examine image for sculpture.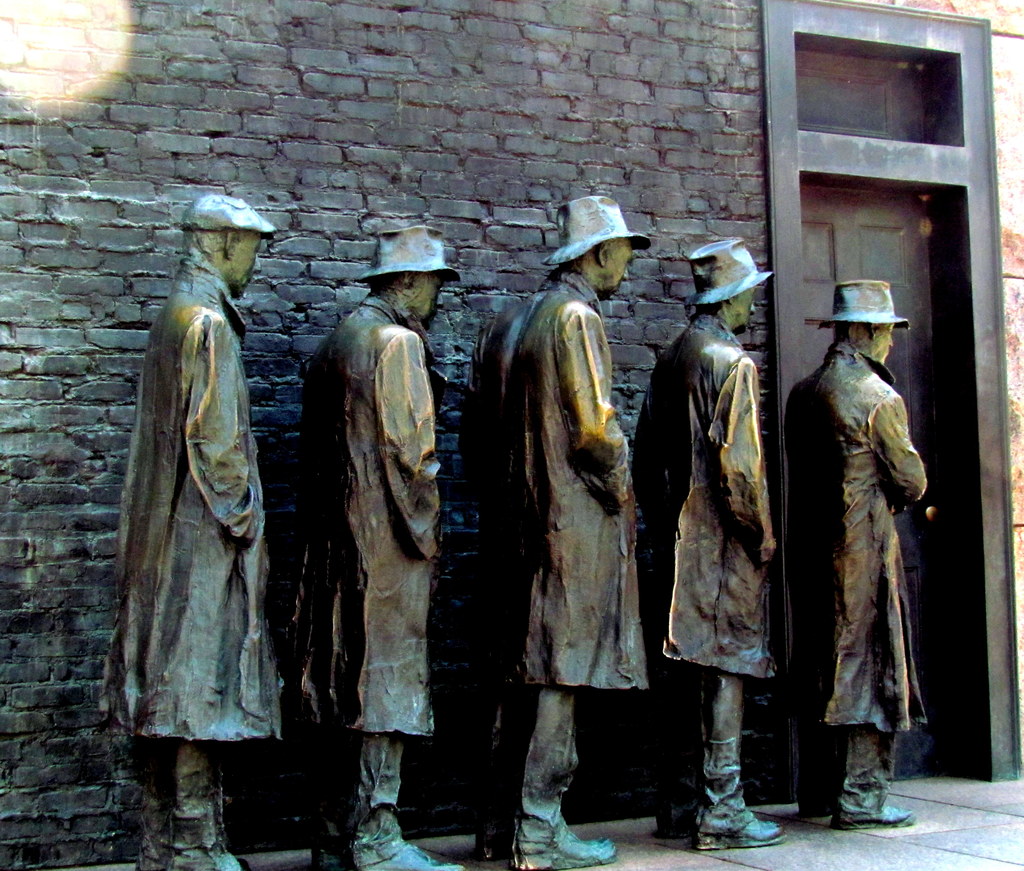
Examination result: (790,272,925,839).
